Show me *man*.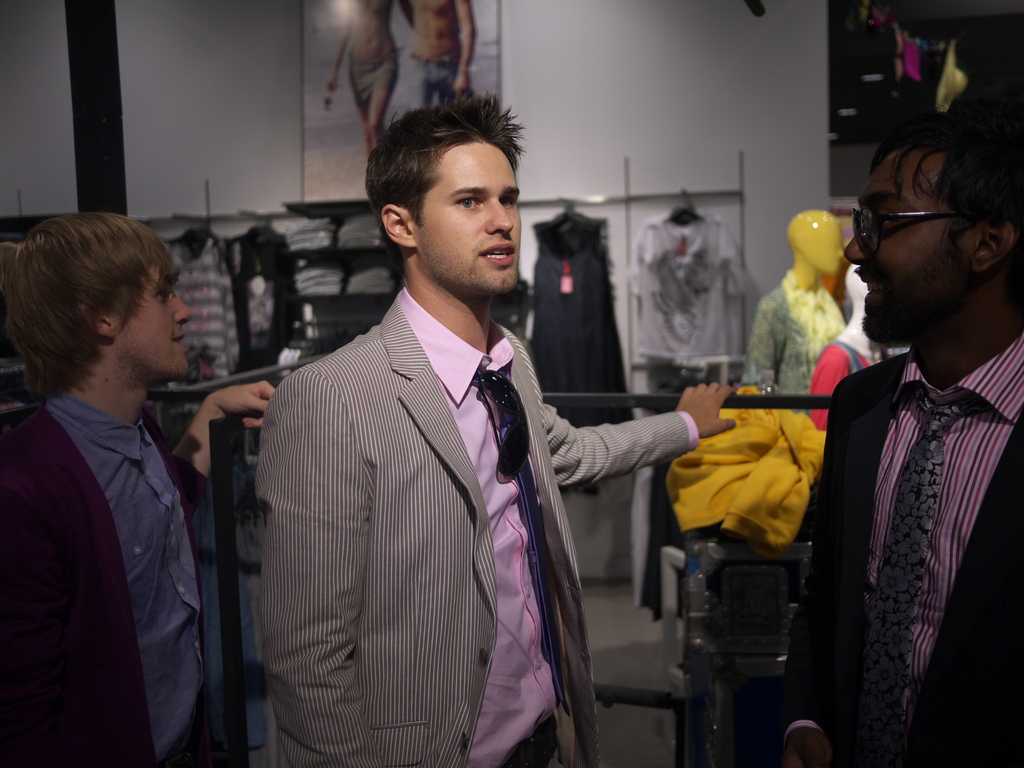
*man* is here: bbox=(253, 93, 739, 767).
